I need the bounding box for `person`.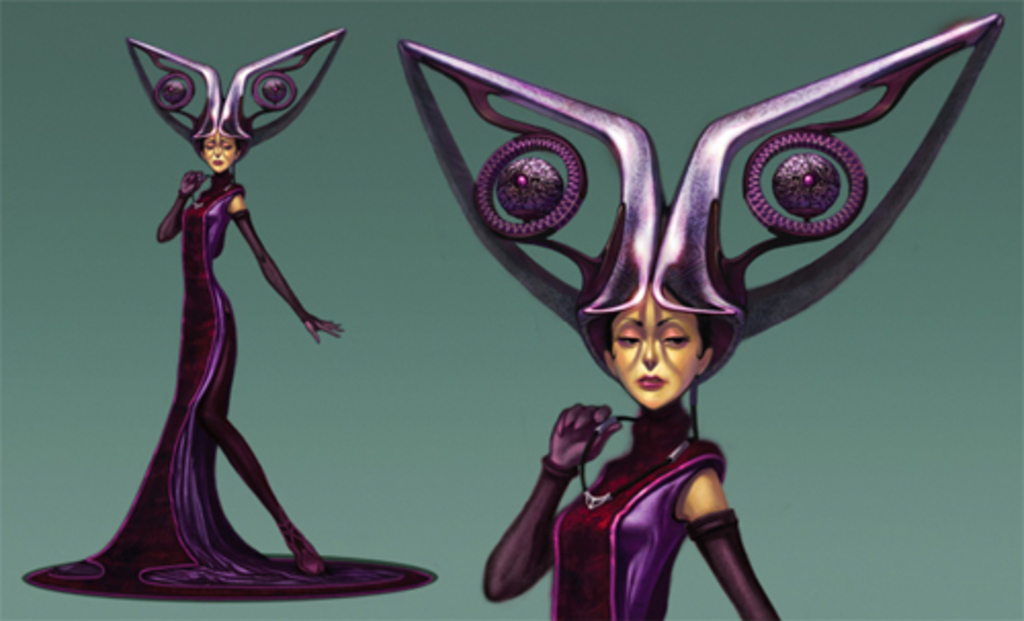
Here it is: l=43, t=27, r=340, b=586.
